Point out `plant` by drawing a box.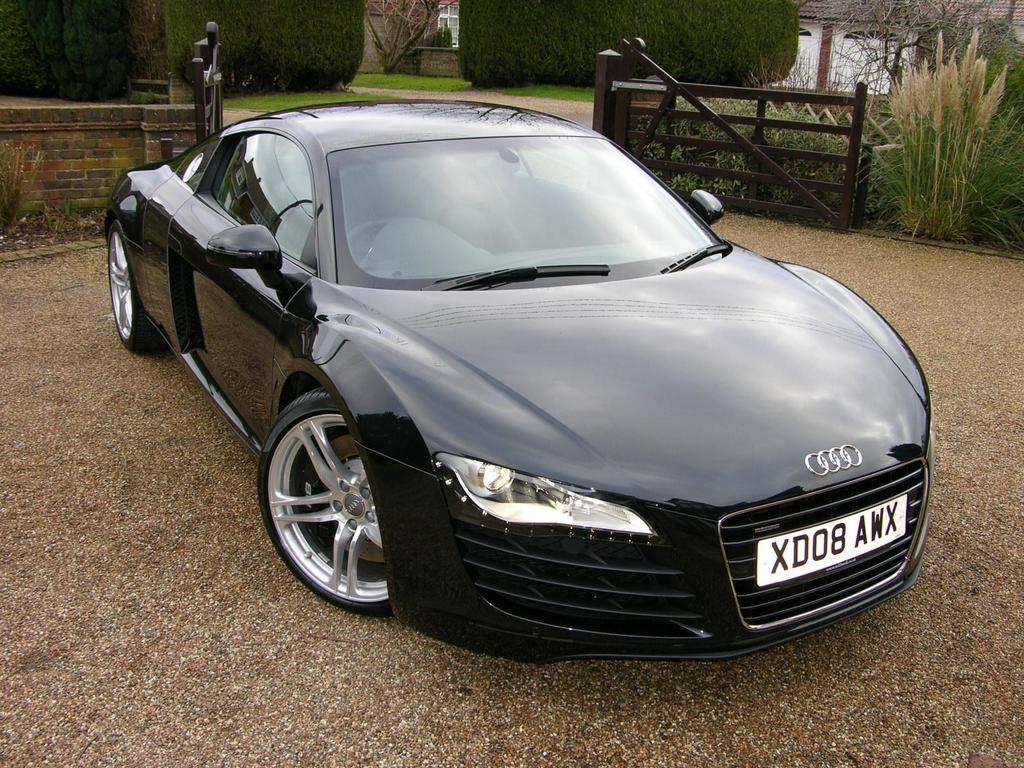
456/0/809/88.
